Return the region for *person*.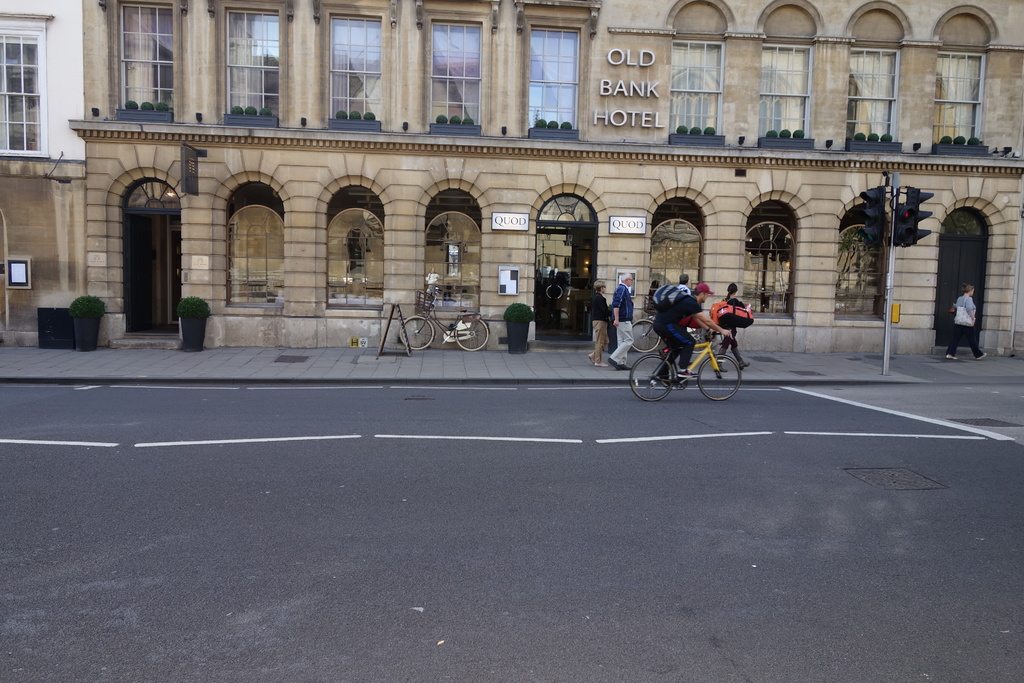
{"left": 944, "top": 282, "right": 985, "bottom": 359}.
